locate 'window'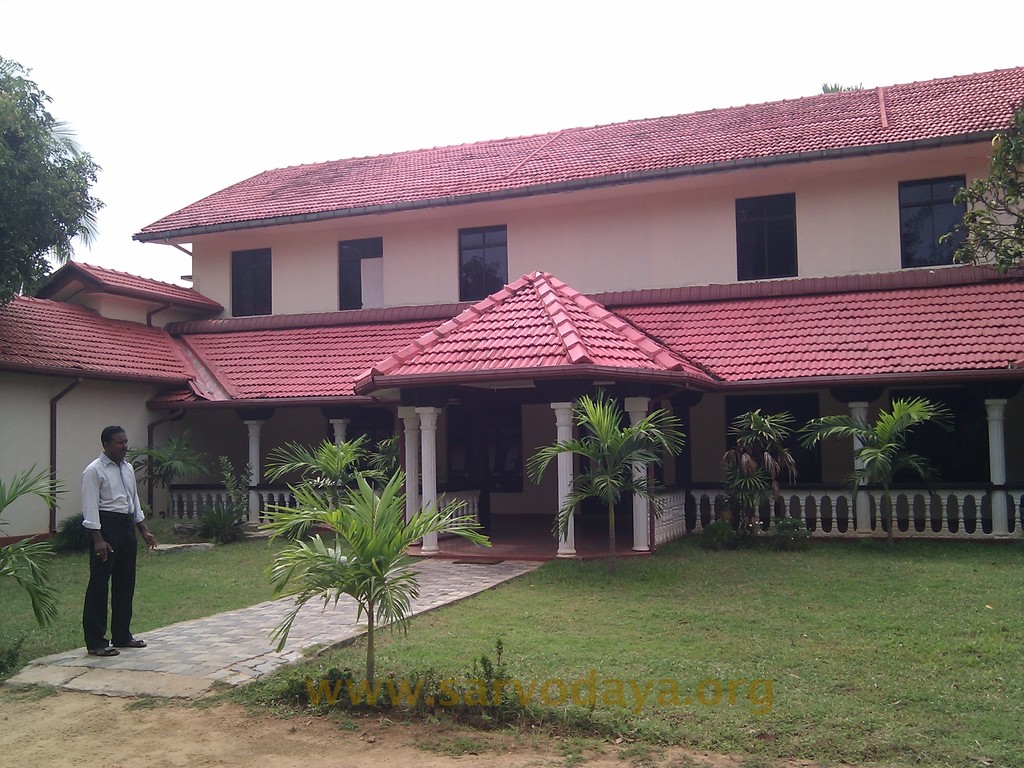
x1=899, y1=177, x2=979, y2=268
